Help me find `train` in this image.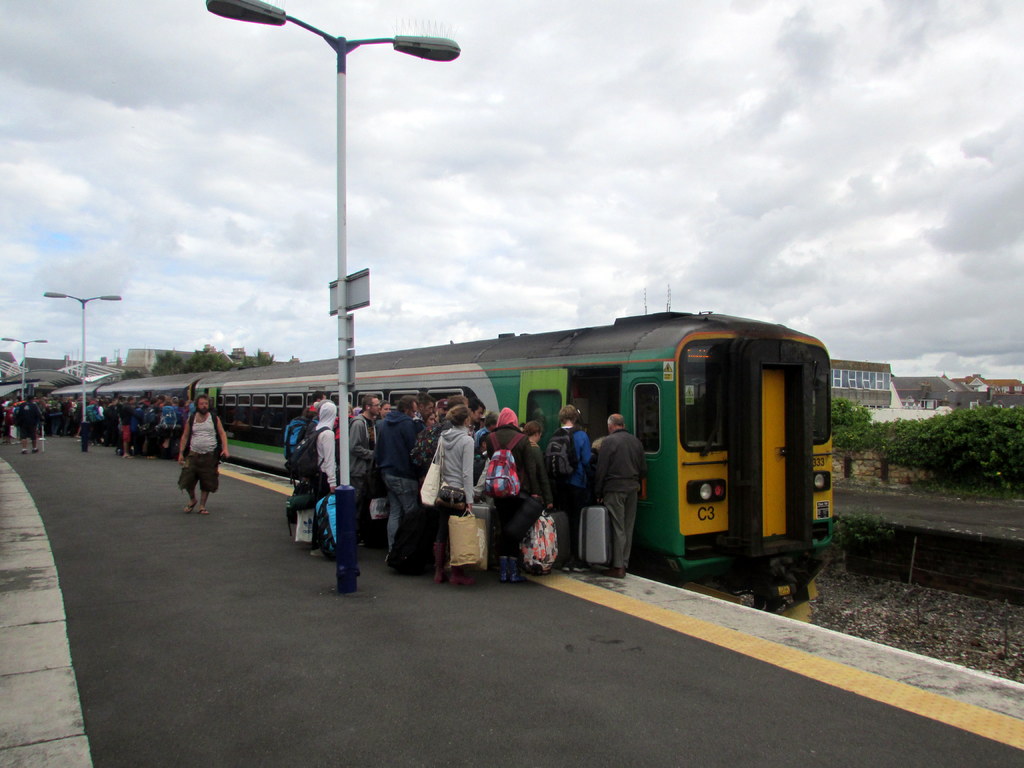
Found it: <region>45, 306, 844, 611</region>.
